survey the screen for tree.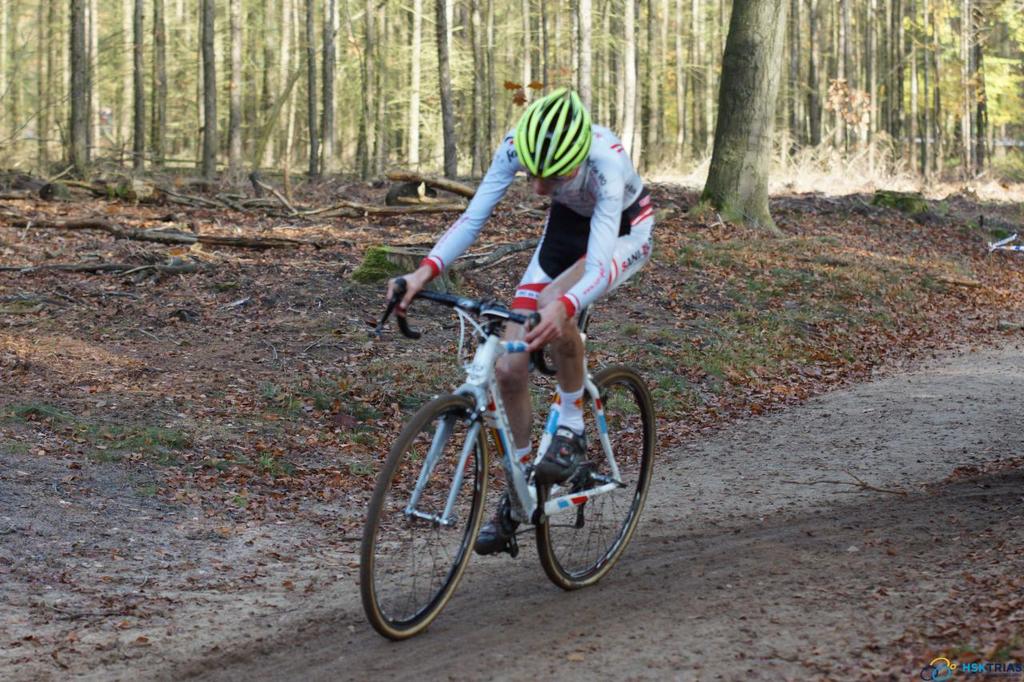
Survey found: bbox(952, 5, 978, 167).
